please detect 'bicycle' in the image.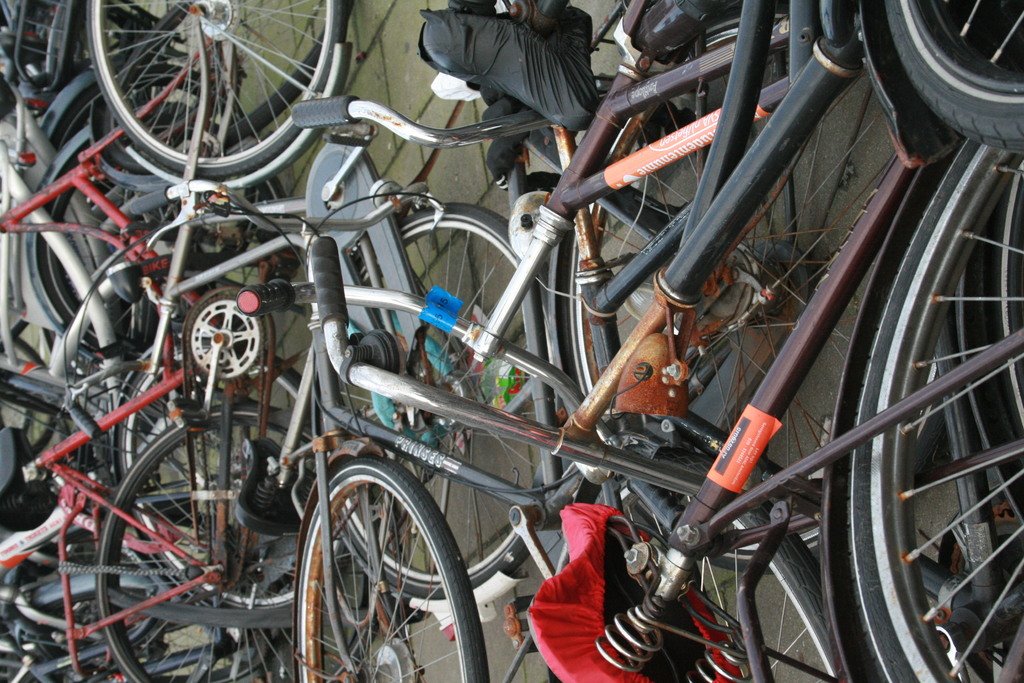
(528,139,1023,682).
